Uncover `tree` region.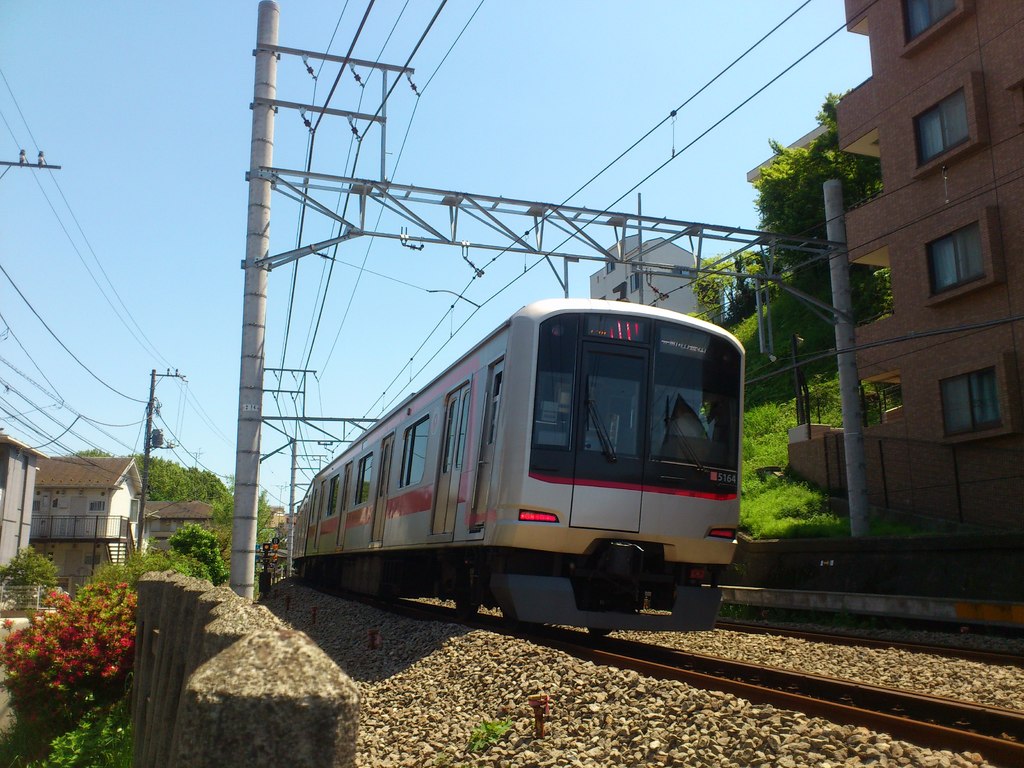
Uncovered: (x1=172, y1=524, x2=228, y2=590).
